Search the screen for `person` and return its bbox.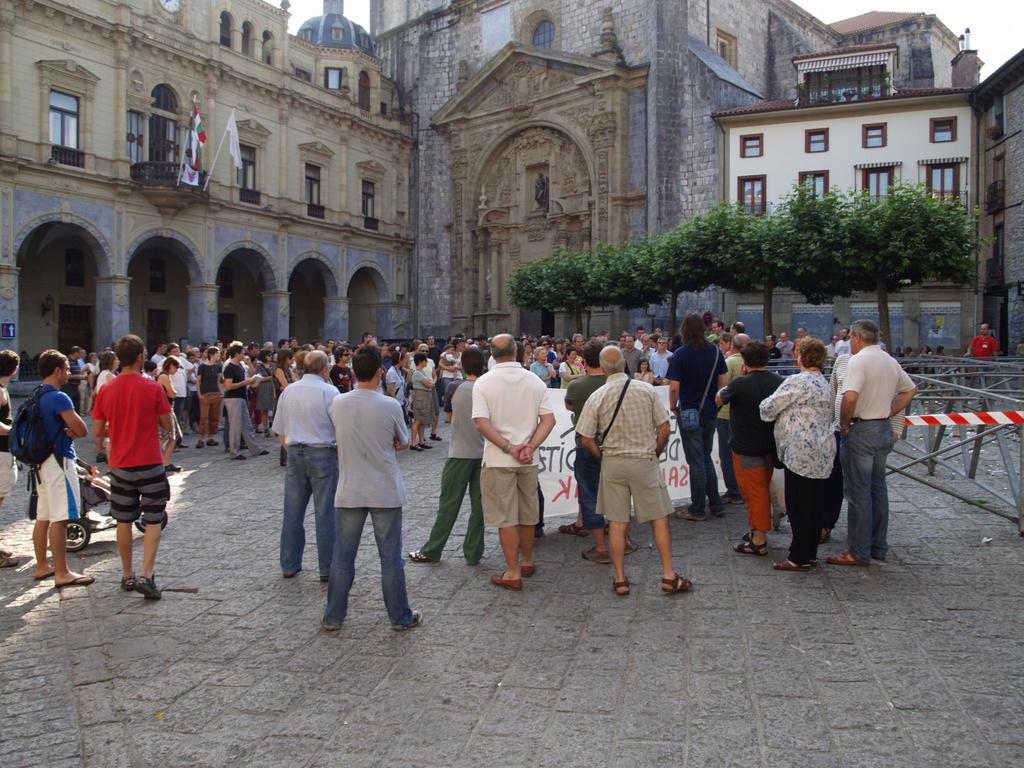
Found: [435,339,468,420].
